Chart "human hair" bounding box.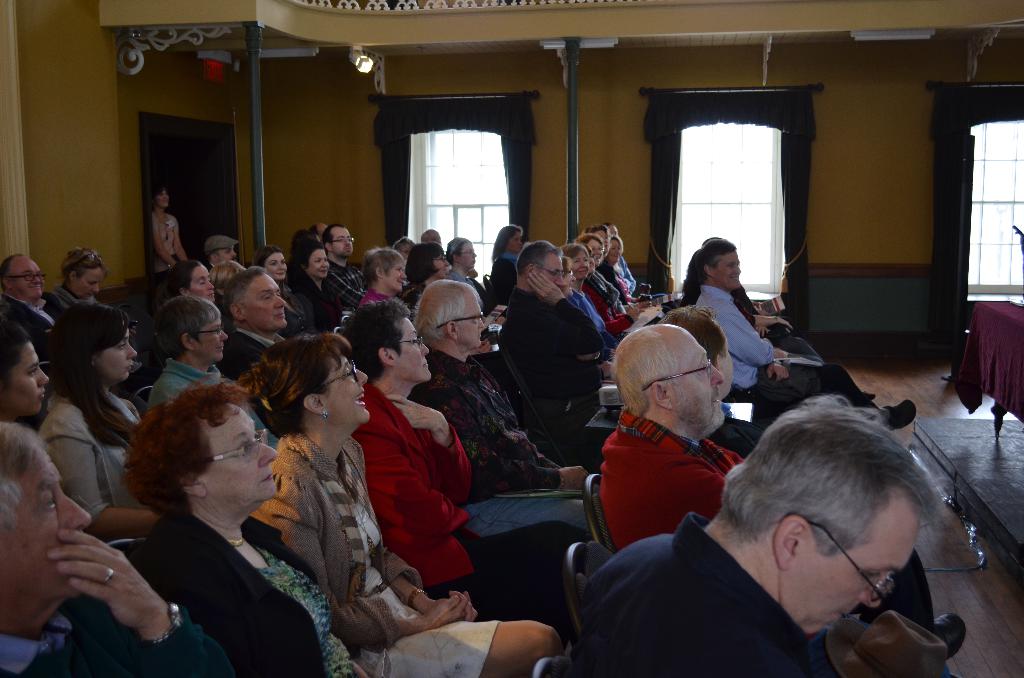
Charted: pyautogui.locateOnScreen(577, 232, 605, 257).
